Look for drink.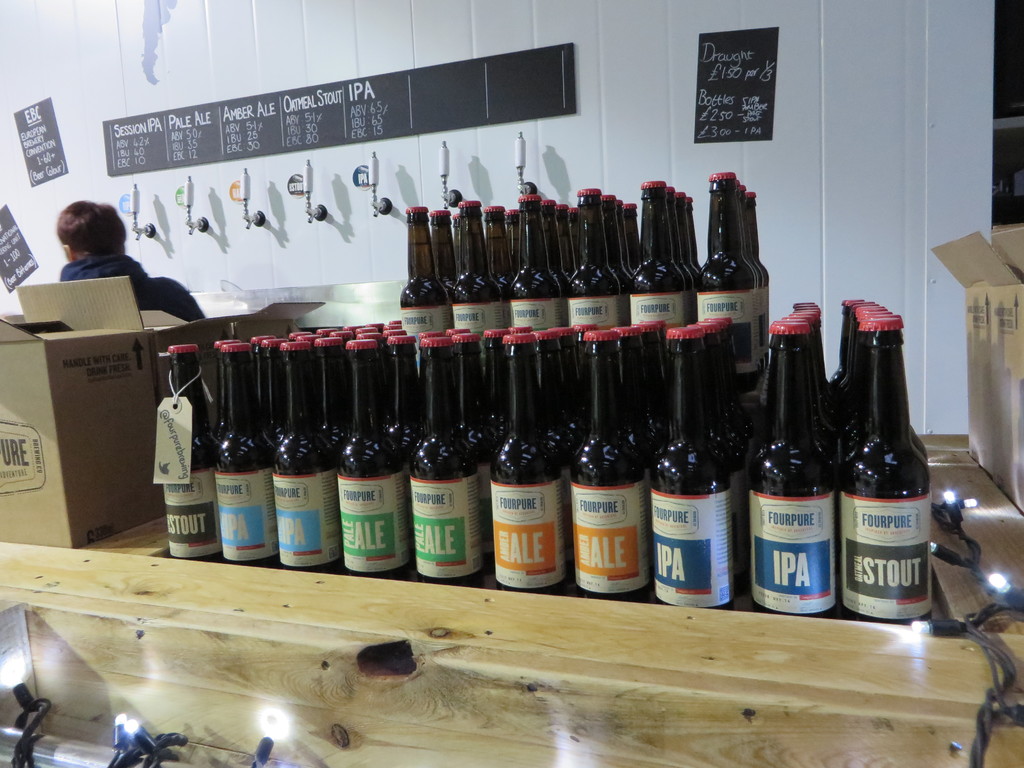
Found: 838, 294, 935, 645.
